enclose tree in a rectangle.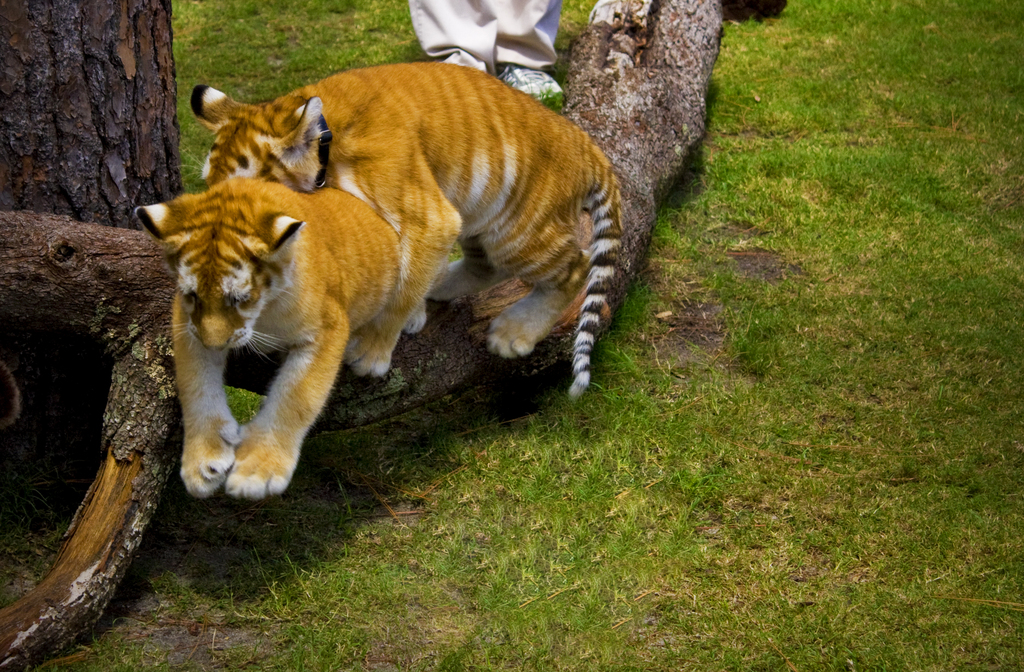
rect(0, 0, 726, 671).
